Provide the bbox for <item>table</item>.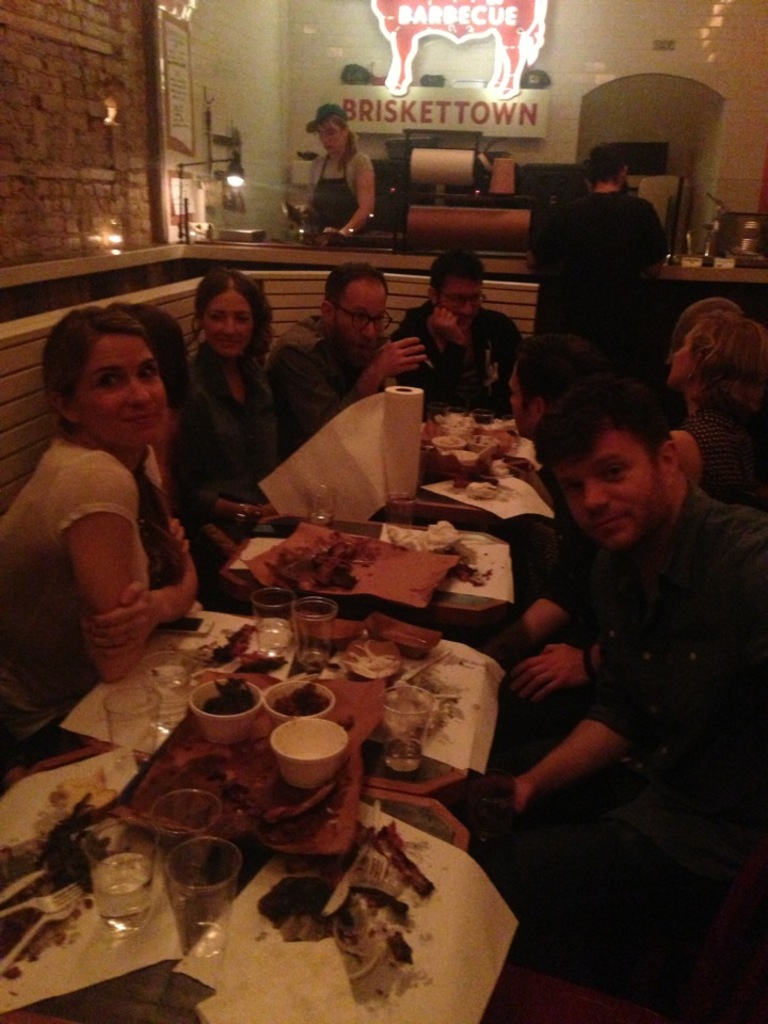
(left=0, top=390, right=511, bottom=1023).
